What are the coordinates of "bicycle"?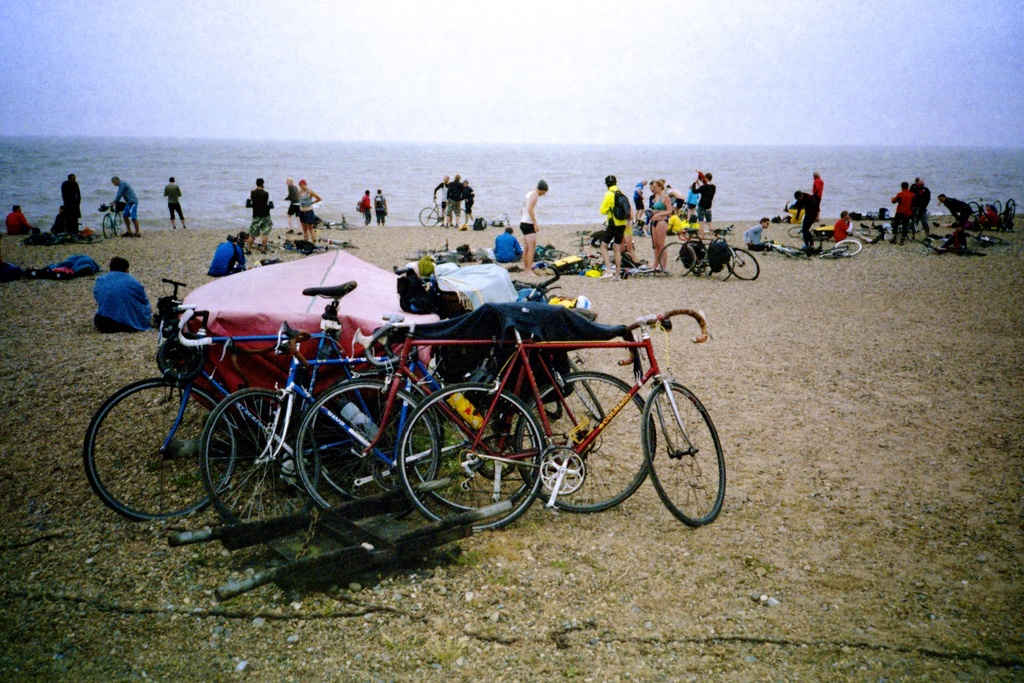
x1=656, y1=229, x2=736, y2=286.
